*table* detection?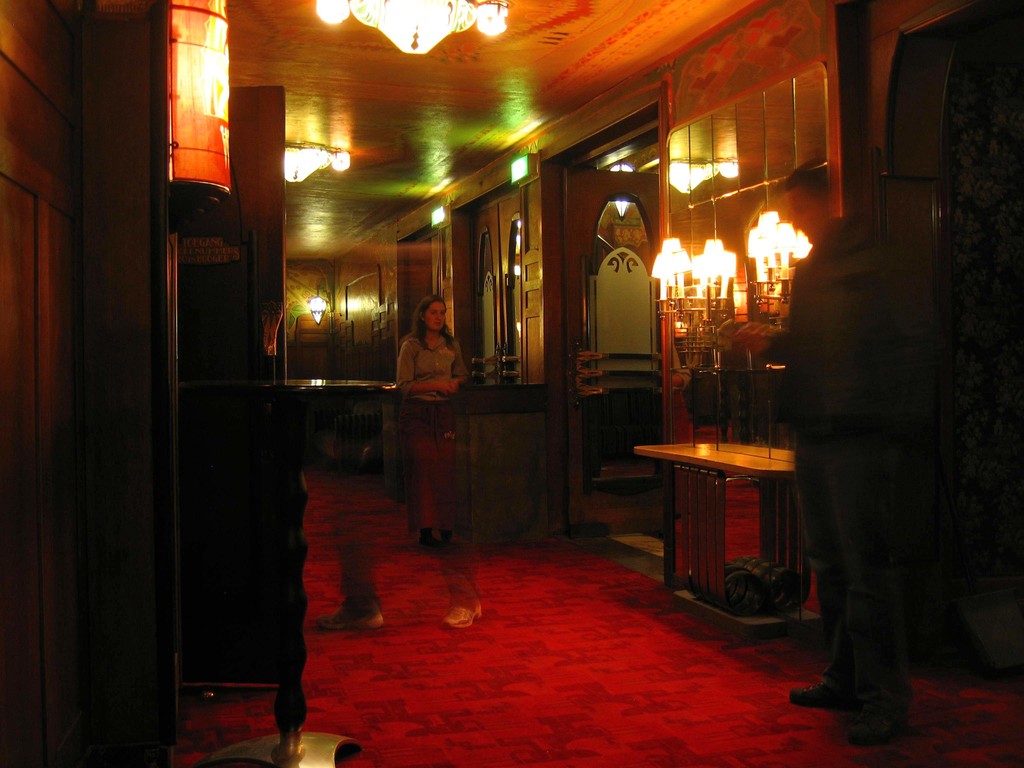
<bbox>288, 373, 392, 474</bbox>
